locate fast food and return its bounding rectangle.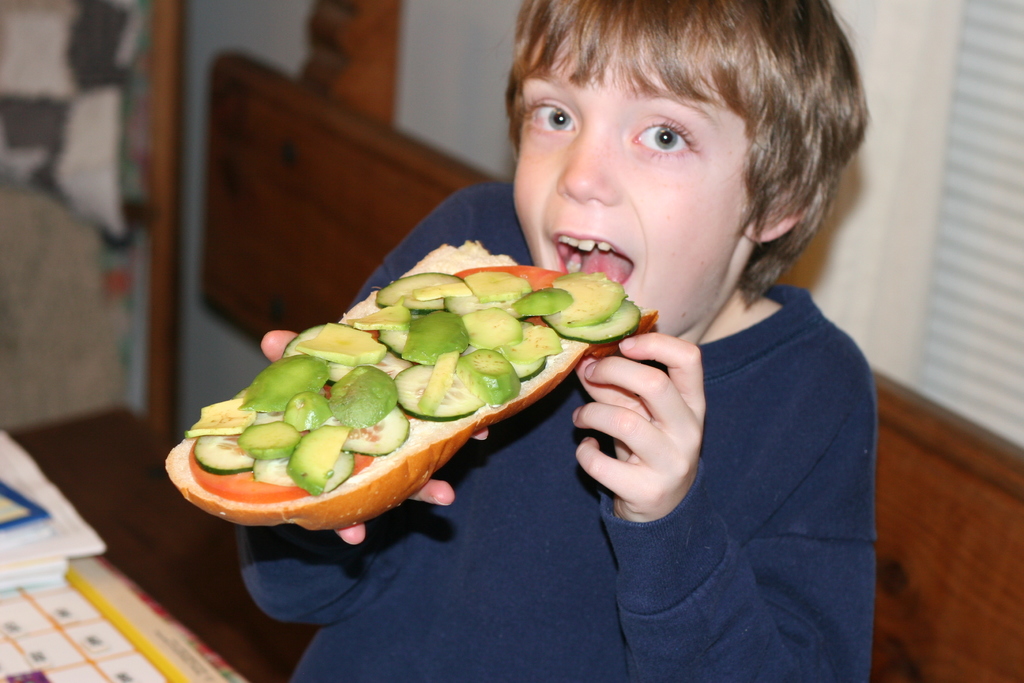
pyautogui.locateOnScreen(209, 239, 621, 498).
